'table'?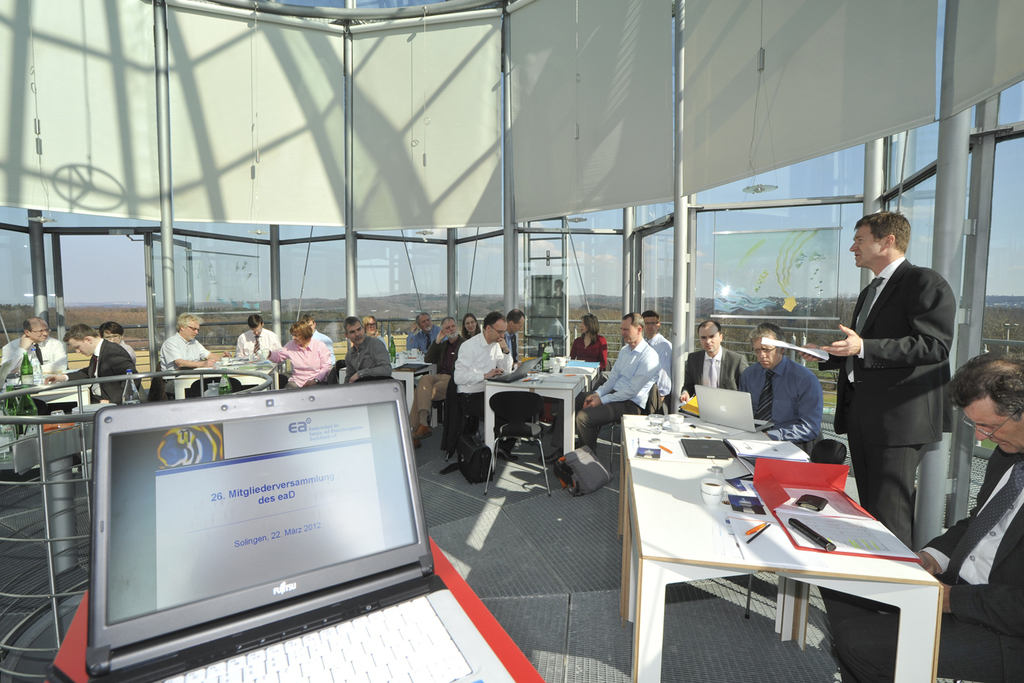
box(484, 354, 608, 471)
